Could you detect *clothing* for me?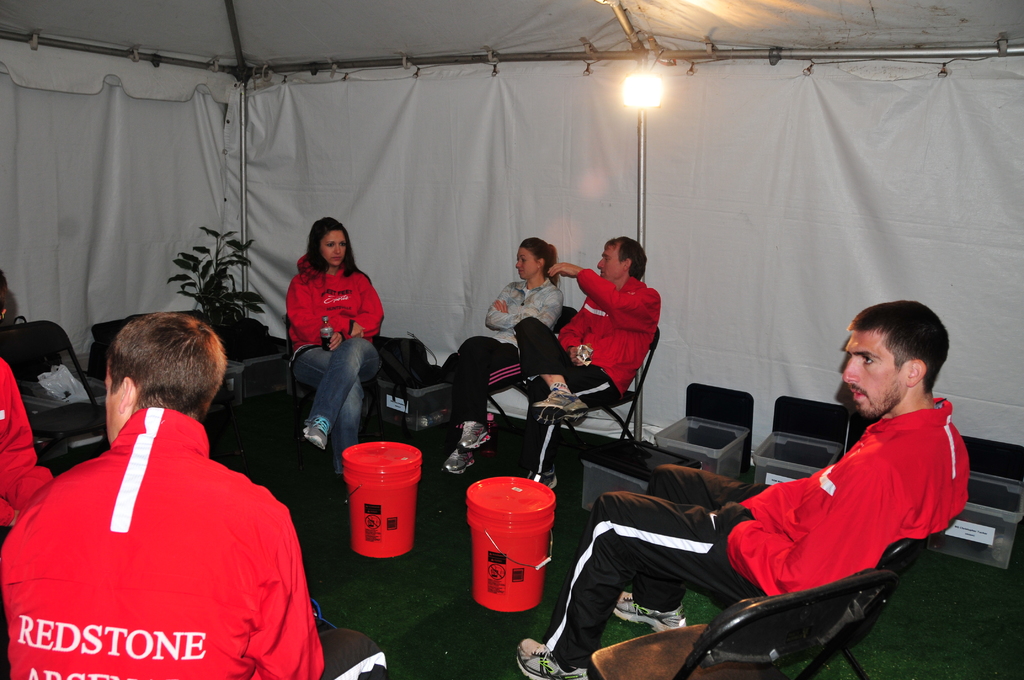
Detection result: [2,403,337,679].
